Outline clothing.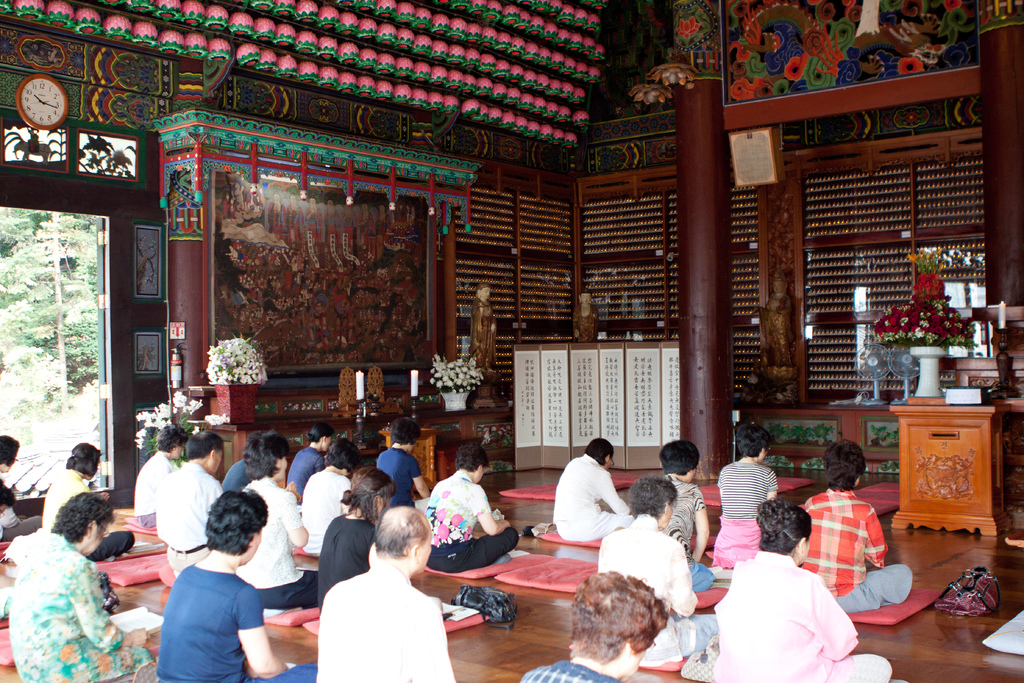
Outline: (42, 467, 132, 564).
